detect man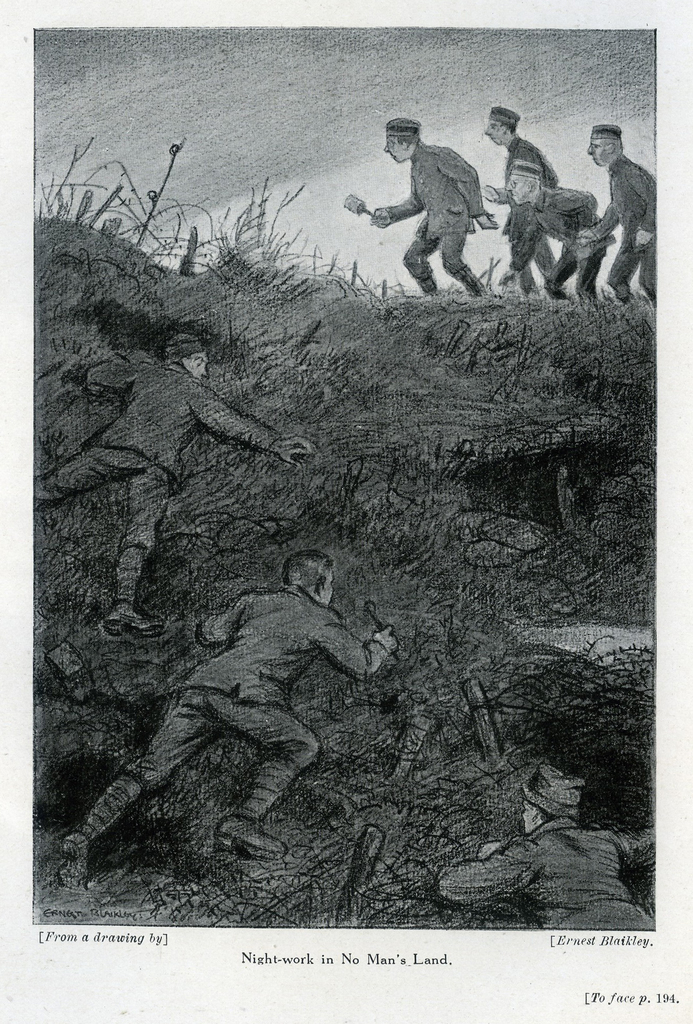
region(498, 156, 616, 309)
